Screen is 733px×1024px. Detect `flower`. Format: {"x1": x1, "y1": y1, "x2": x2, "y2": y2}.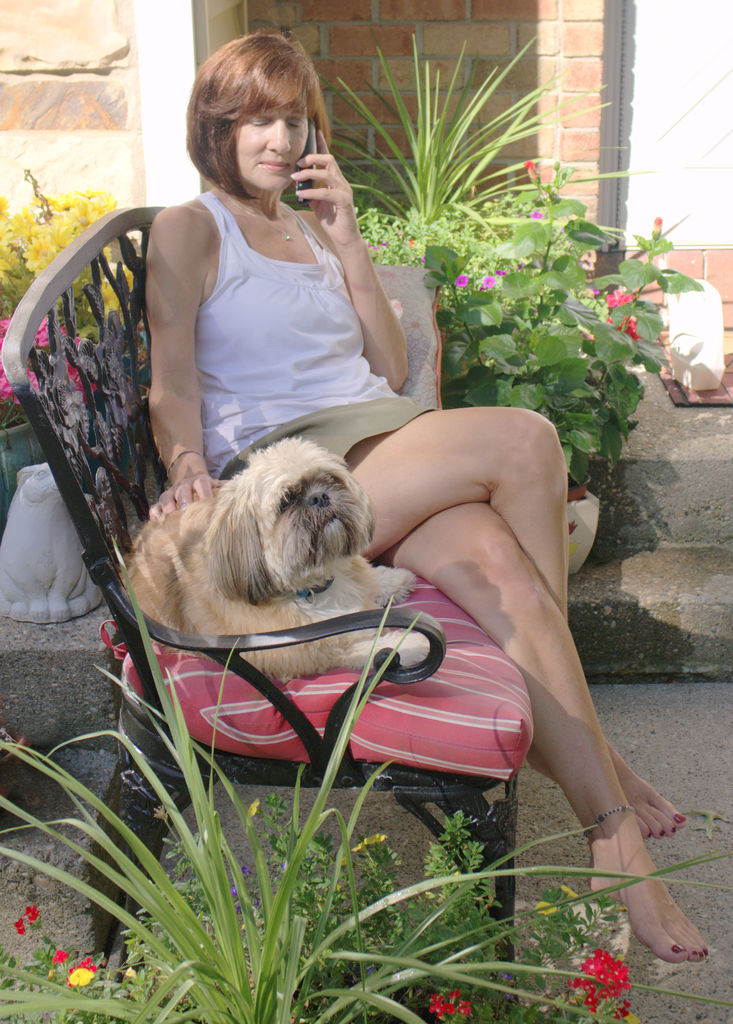
{"x1": 565, "y1": 881, "x2": 576, "y2": 899}.
